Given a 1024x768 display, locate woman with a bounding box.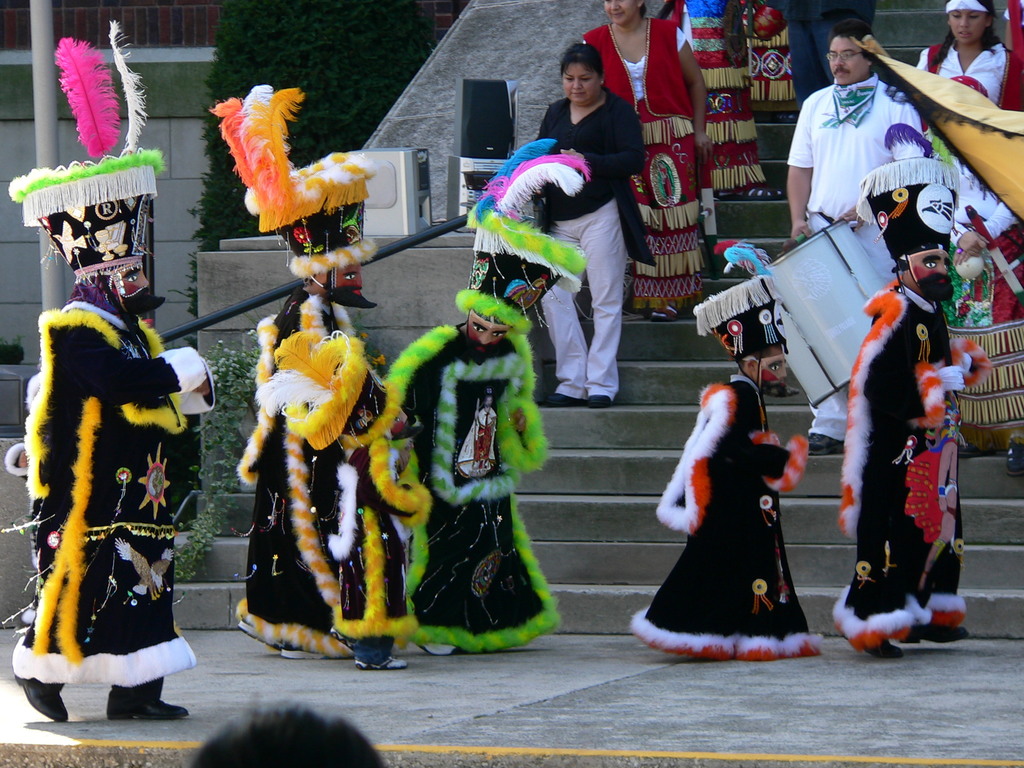
Located: [x1=580, y1=0, x2=713, y2=332].
